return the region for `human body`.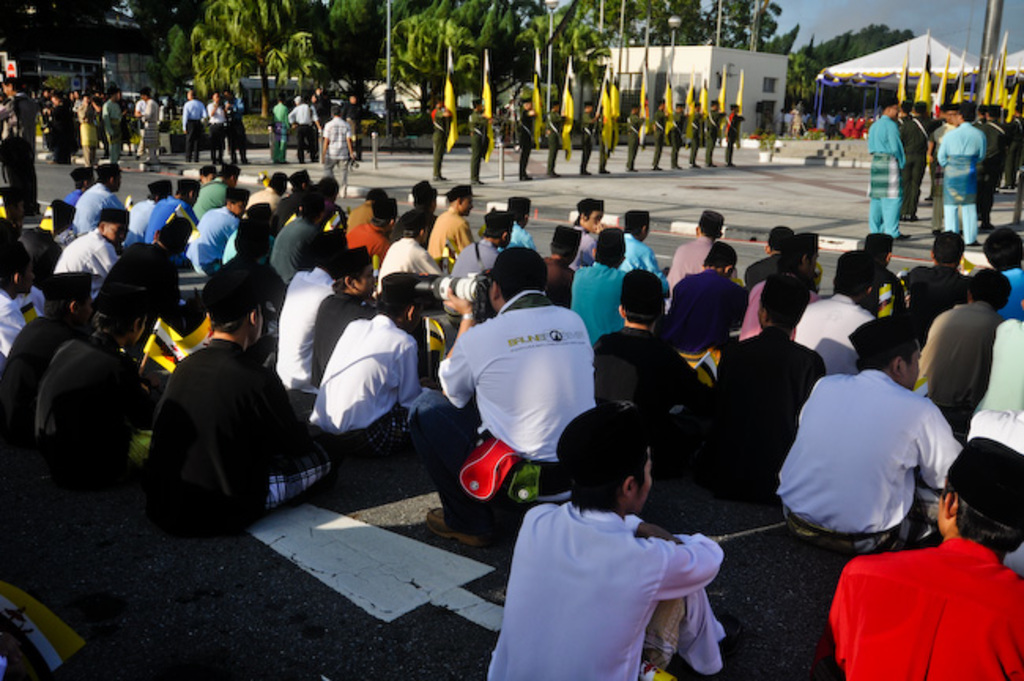
l=232, t=200, r=276, b=282.
